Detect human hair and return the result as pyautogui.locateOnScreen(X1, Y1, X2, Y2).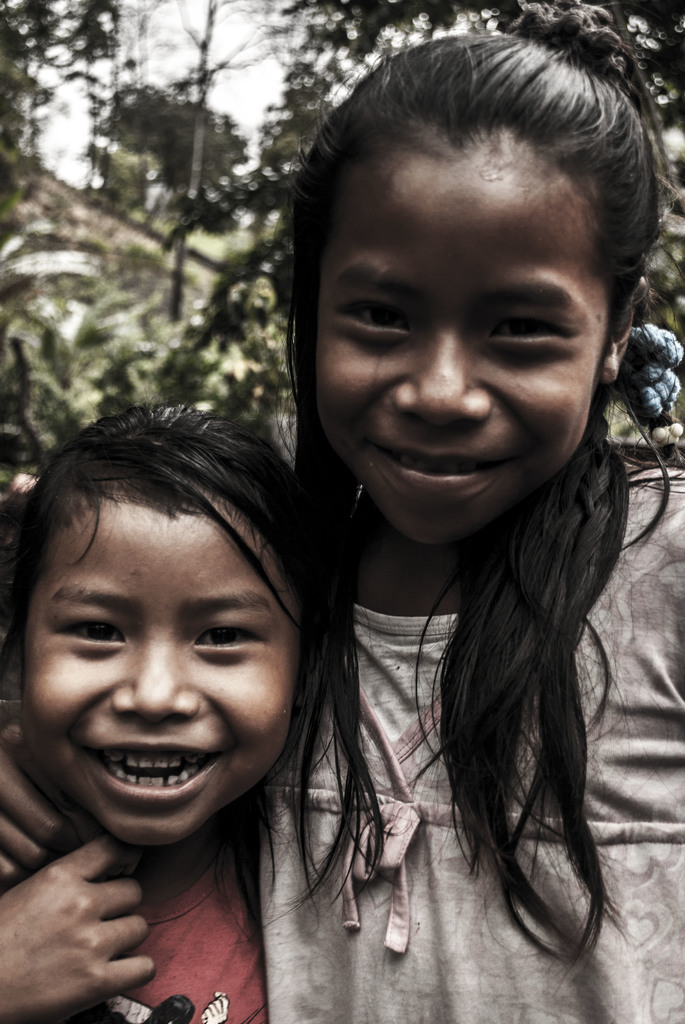
pyautogui.locateOnScreen(10, 378, 334, 765).
